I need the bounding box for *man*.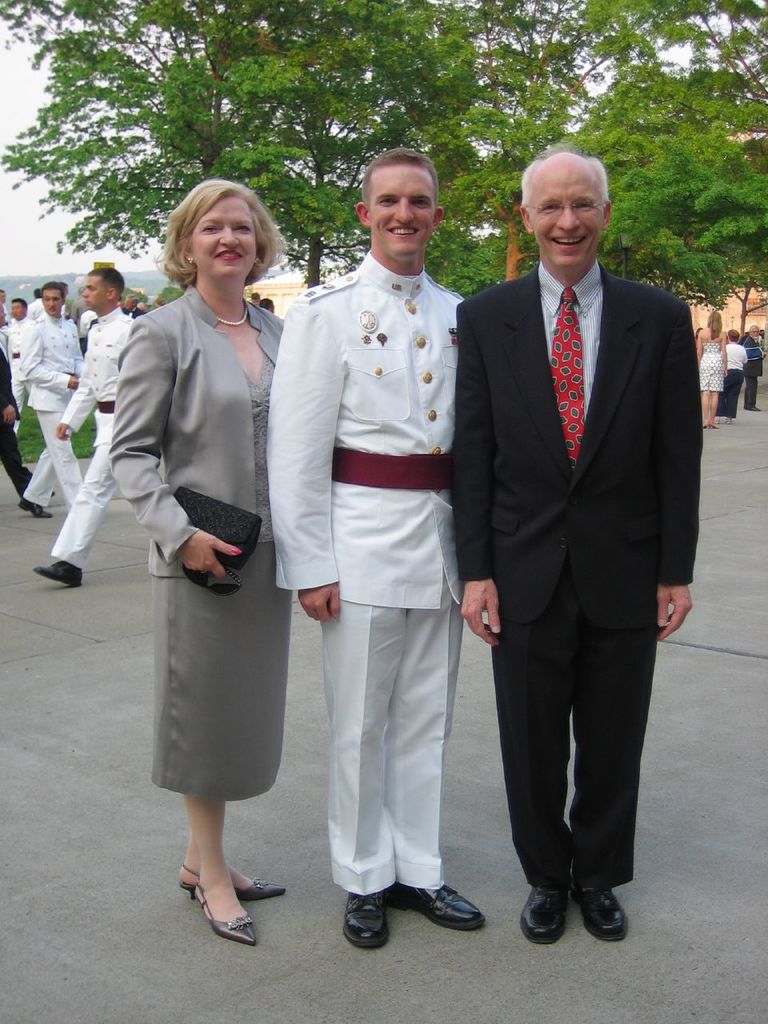
Here it is: crop(0, 306, 60, 494).
